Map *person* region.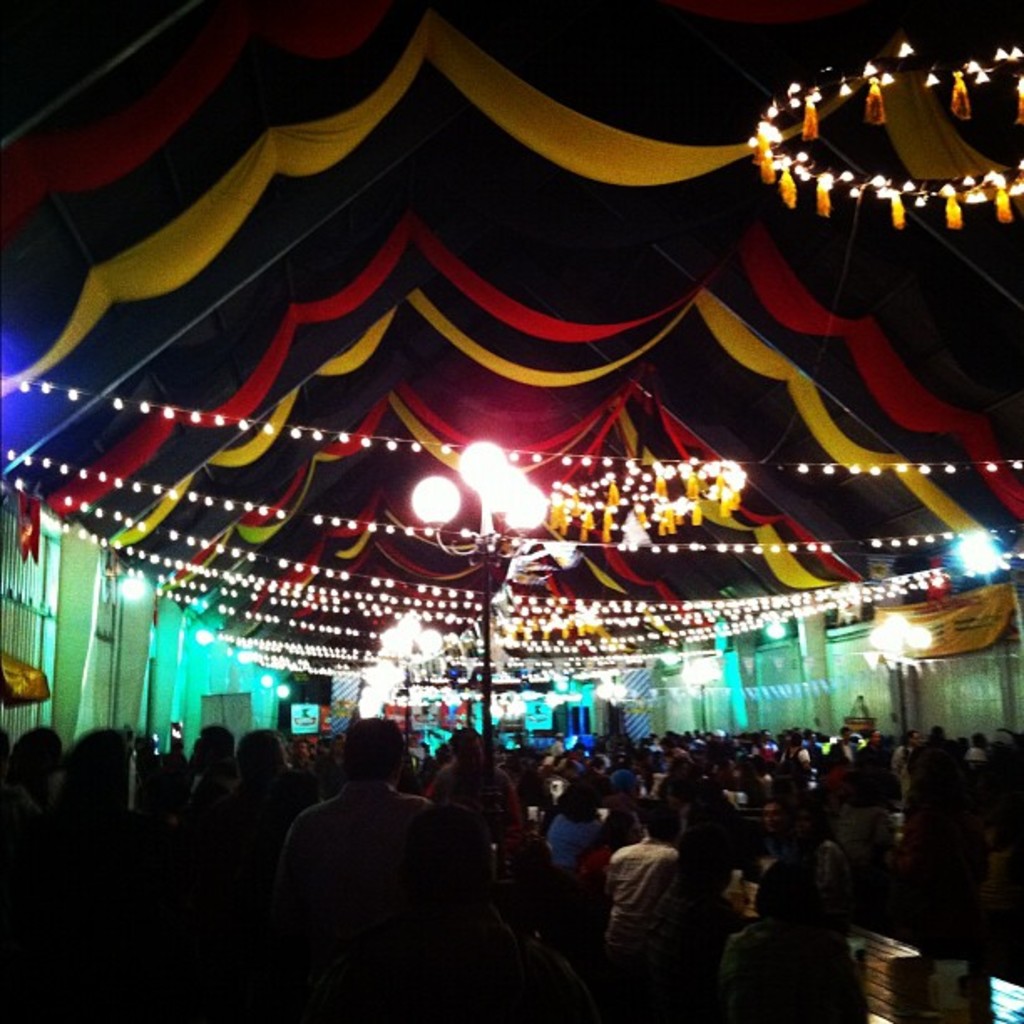
Mapped to 32, 723, 162, 1022.
